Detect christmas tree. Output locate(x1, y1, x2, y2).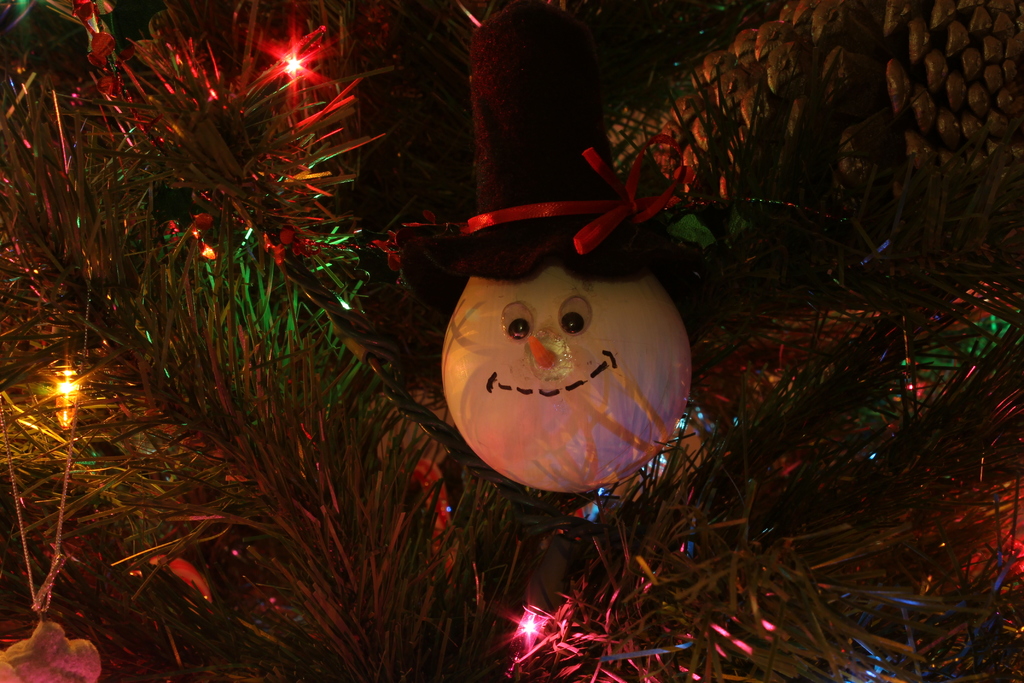
locate(0, 0, 1023, 682).
